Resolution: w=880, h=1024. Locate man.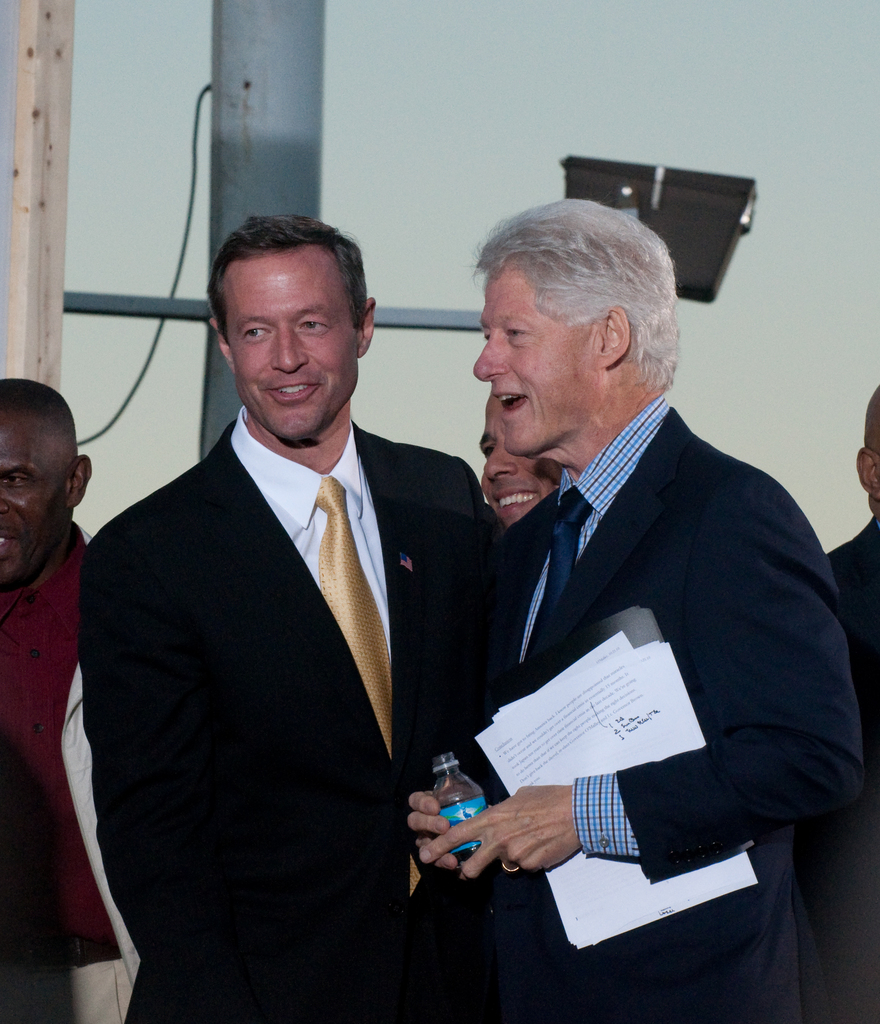
crop(478, 383, 564, 531).
